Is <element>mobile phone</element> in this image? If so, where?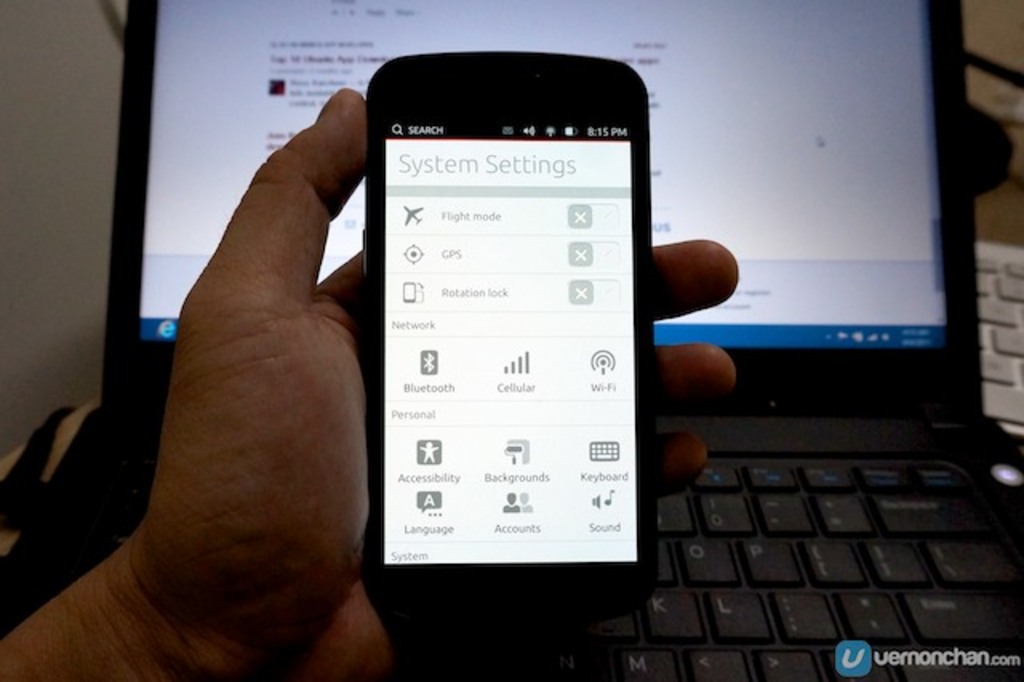
Yes, at select_region(347, 48, 670, 631).
